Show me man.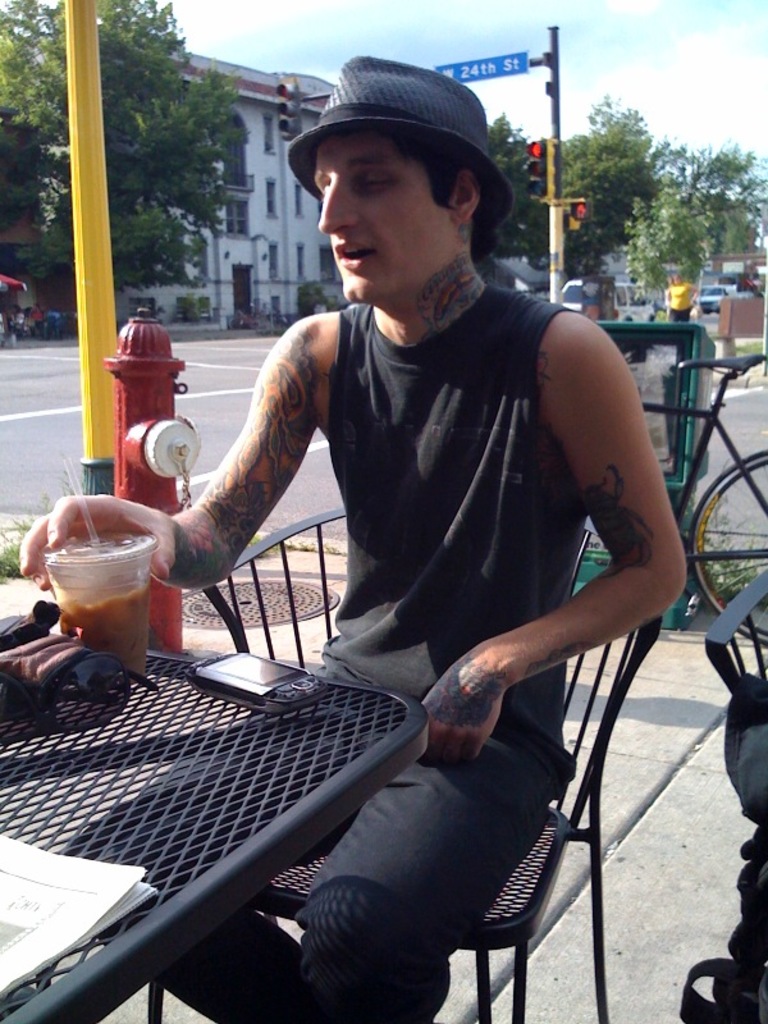
man is here: x1=23 y1=68 x2=689 y2=1023.
